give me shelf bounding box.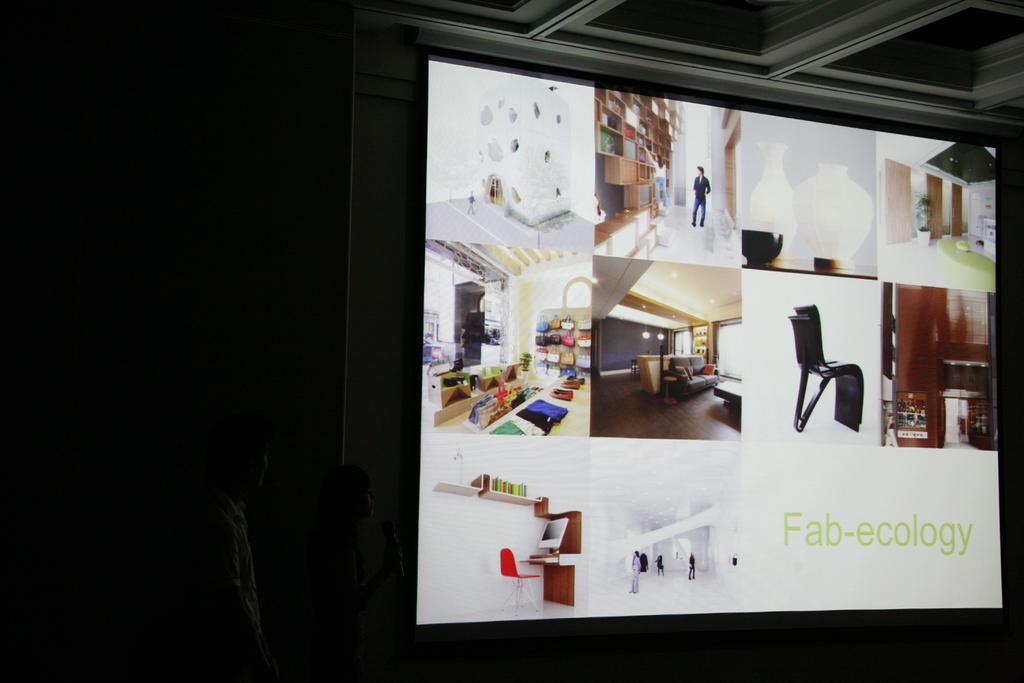
select_region(636, 142, 655, 159).
